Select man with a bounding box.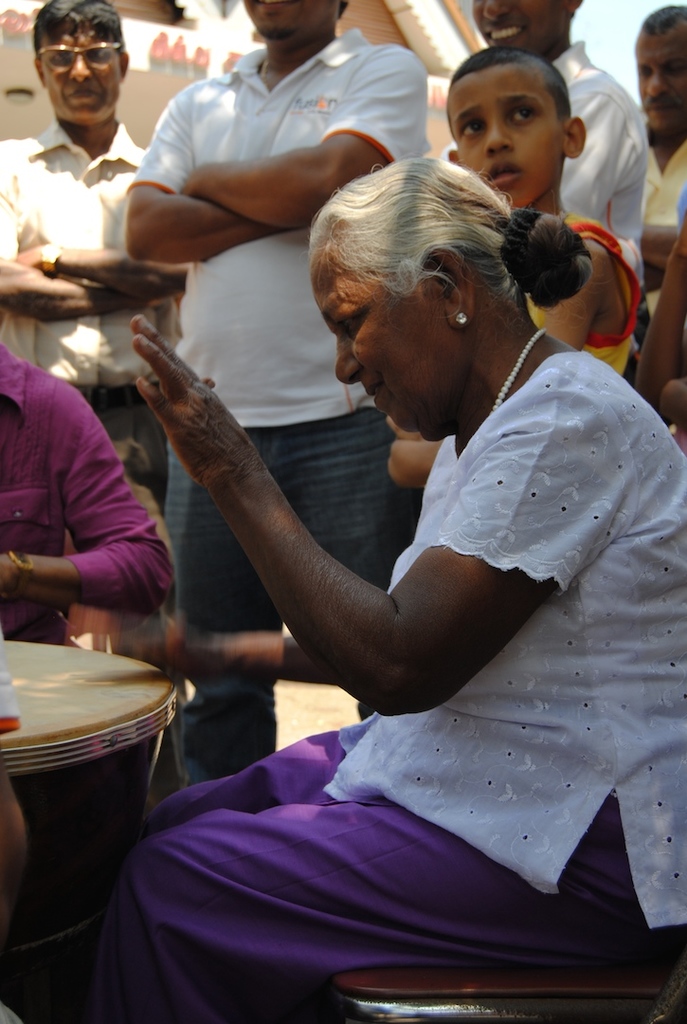
123, 0, 431, 784.
